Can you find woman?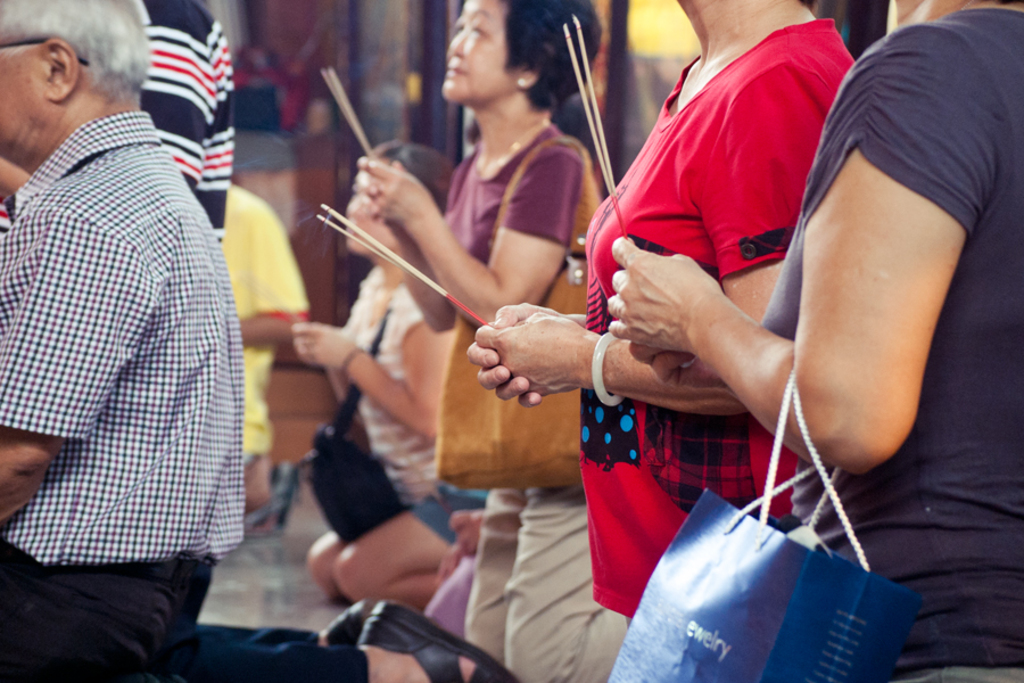
Yes, bounding box: crop(352, 1, 630, 682).
